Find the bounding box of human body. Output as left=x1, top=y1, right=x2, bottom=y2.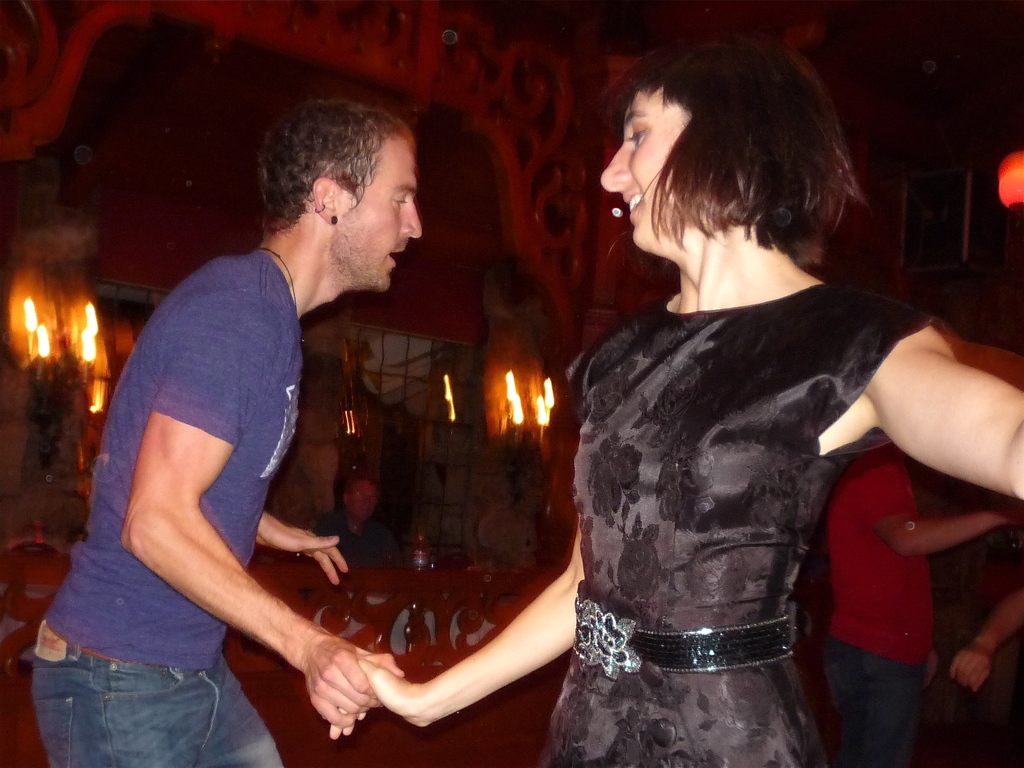
left=328, top=40, right=1023, bottom=767.
